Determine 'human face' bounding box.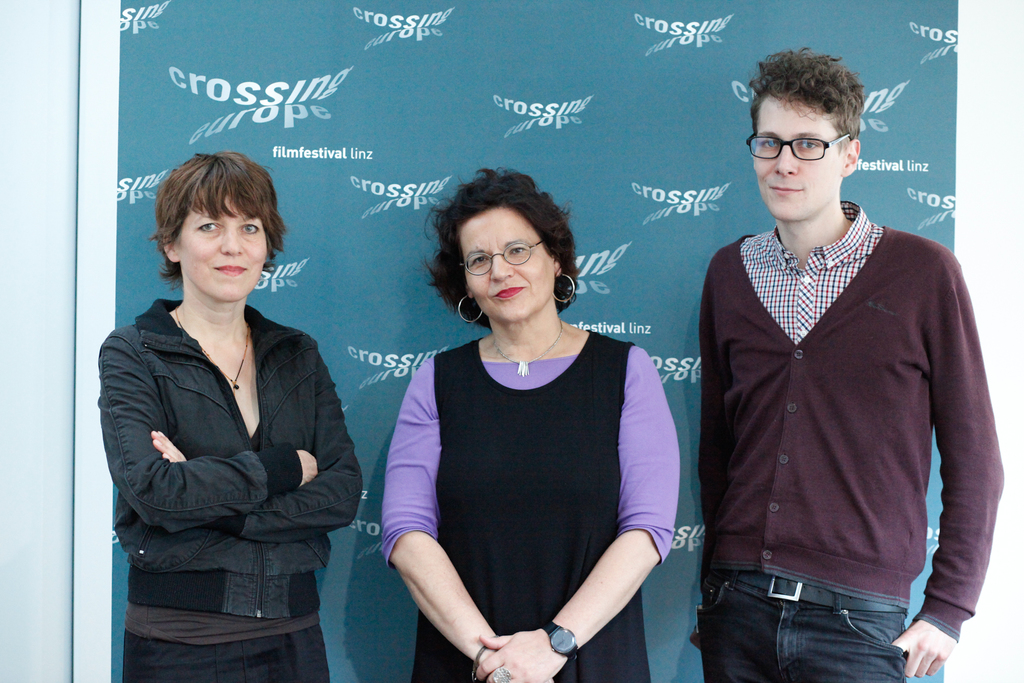
Determined: 177,200,272,298.
